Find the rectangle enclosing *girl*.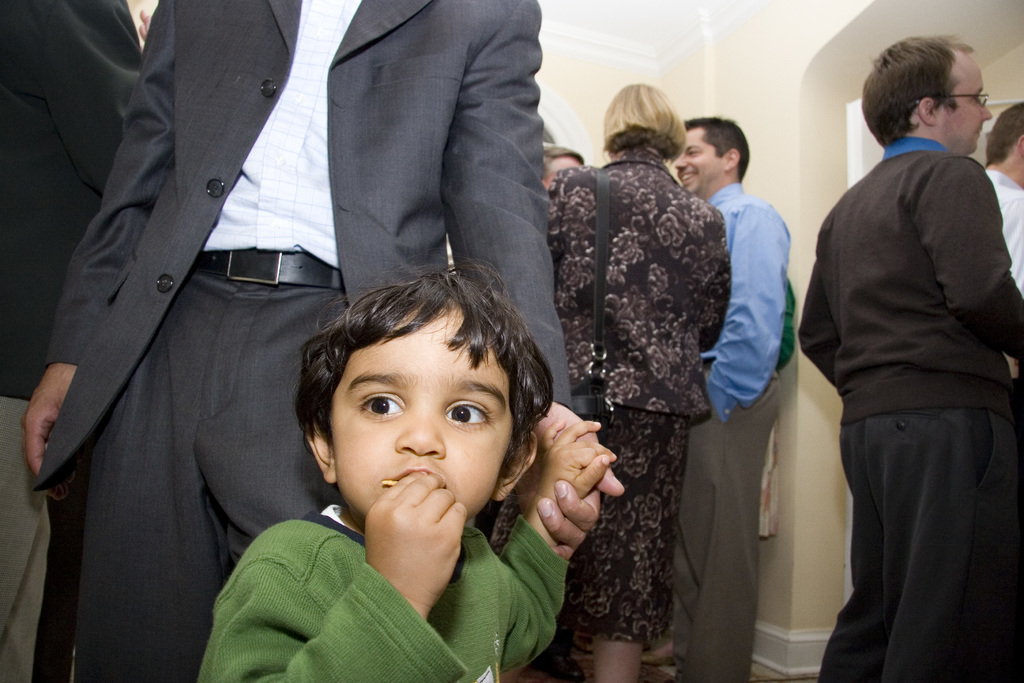
l=195, t=252, r=609, b=682.
